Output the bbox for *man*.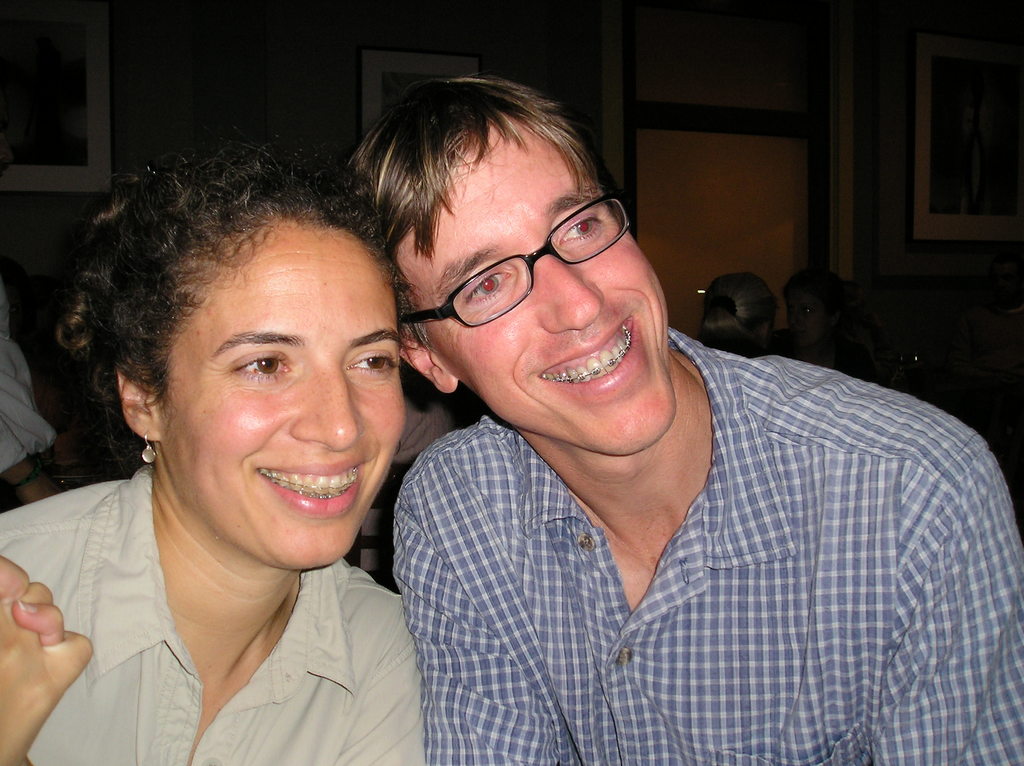
pyautogui.locateOnScreen(337, 87, 961, 736).
